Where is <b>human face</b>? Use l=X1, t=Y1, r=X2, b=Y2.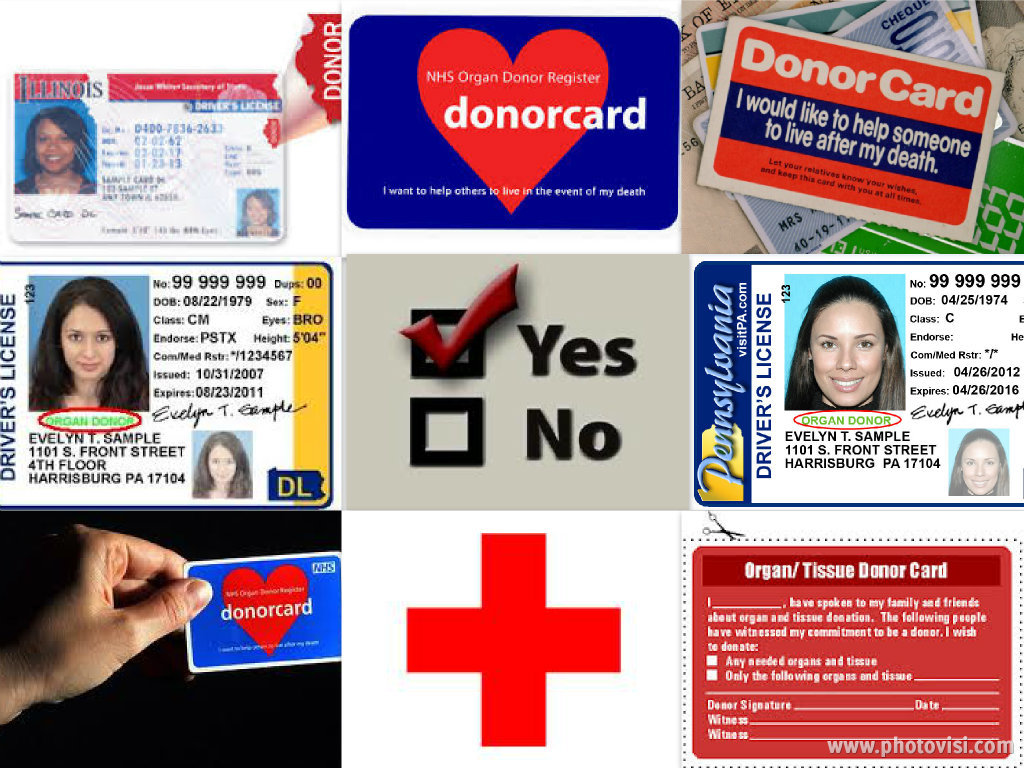
l=805, t=295, r=883, b=406.
